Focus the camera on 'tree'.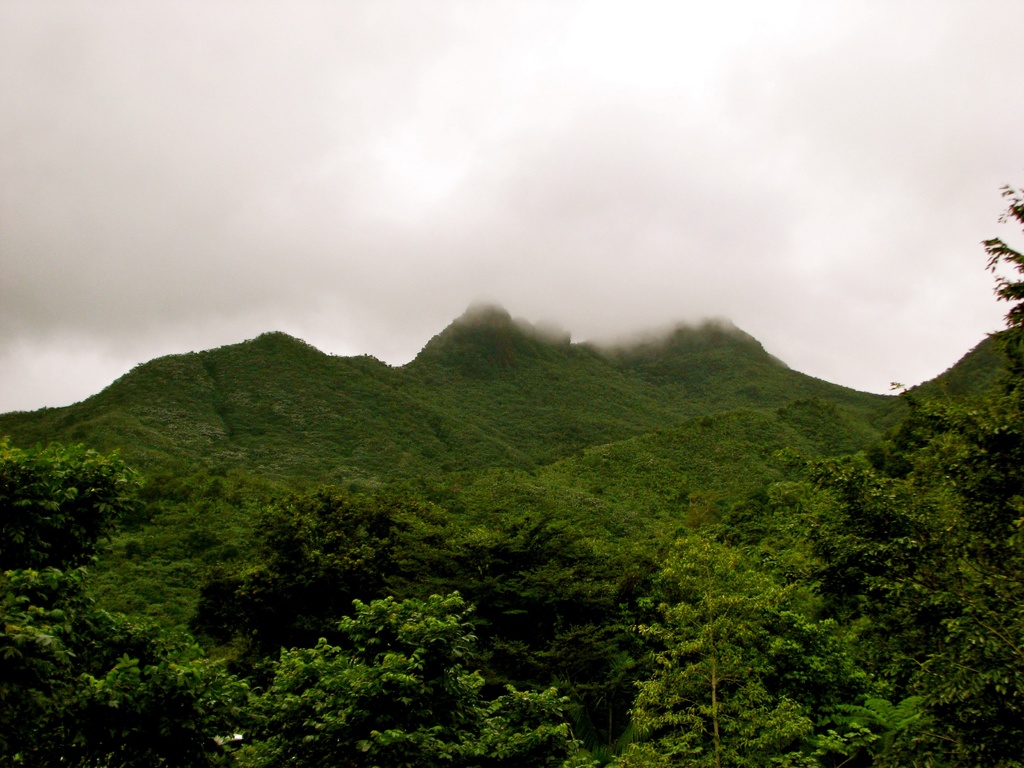
Focus region: <region>0, 431, 153, 583</region>.
